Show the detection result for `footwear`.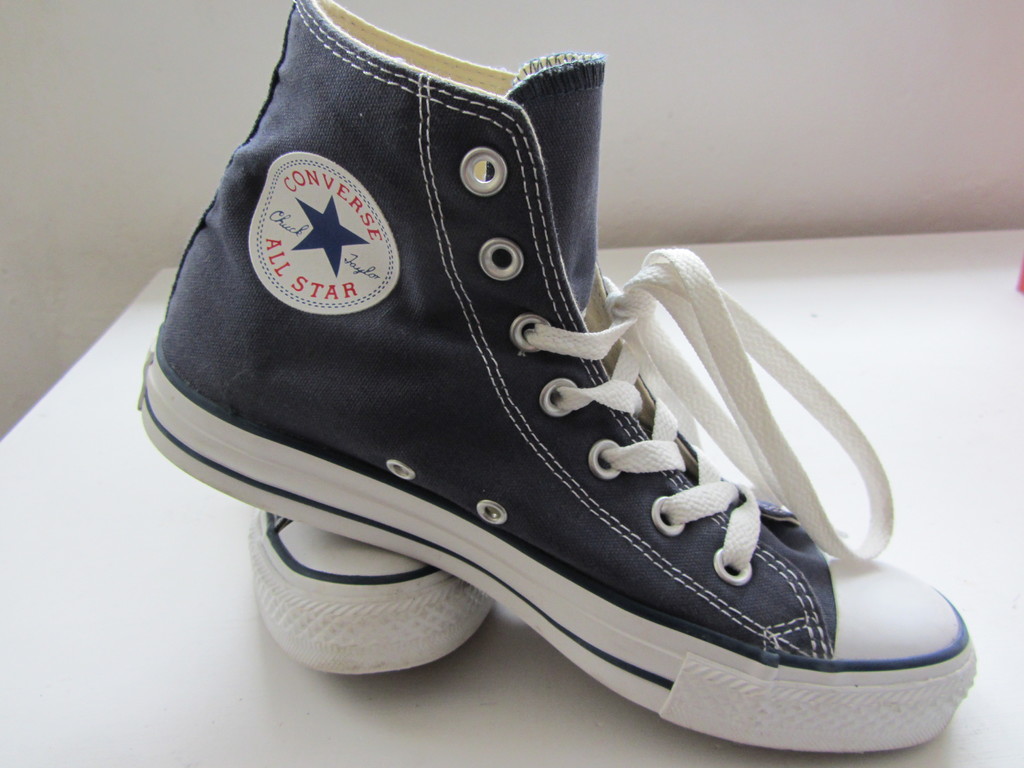
{"left": 134, "top": 0, "right": 964, "bottom": 751}.
